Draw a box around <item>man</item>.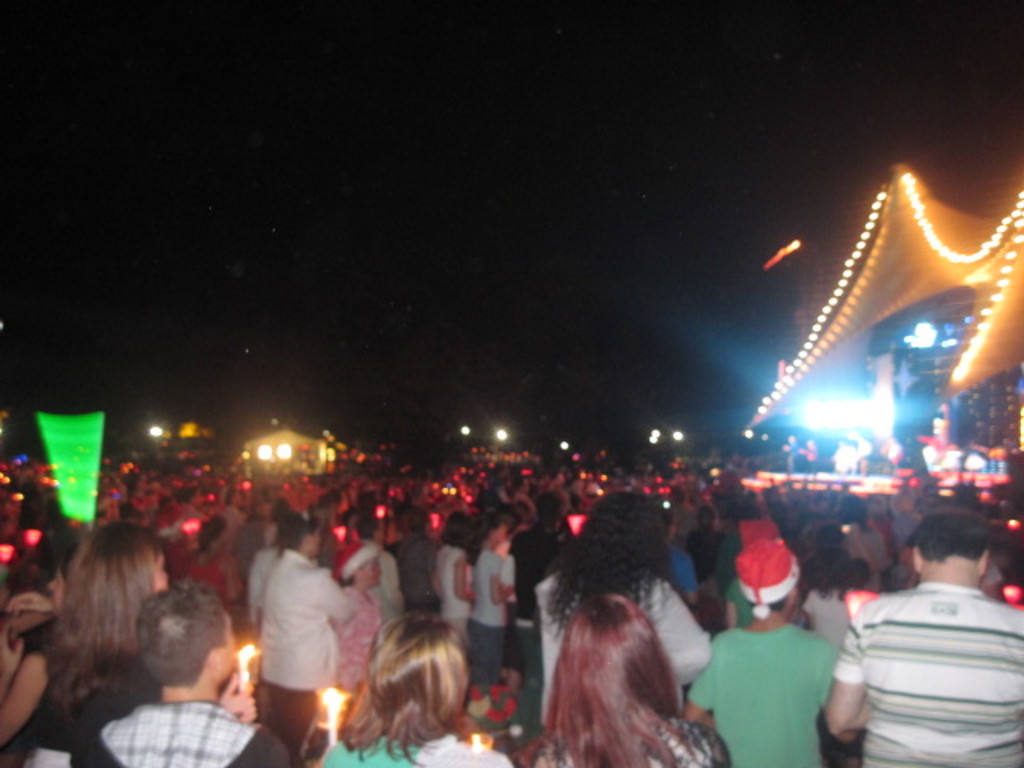
69,582,288,766.
